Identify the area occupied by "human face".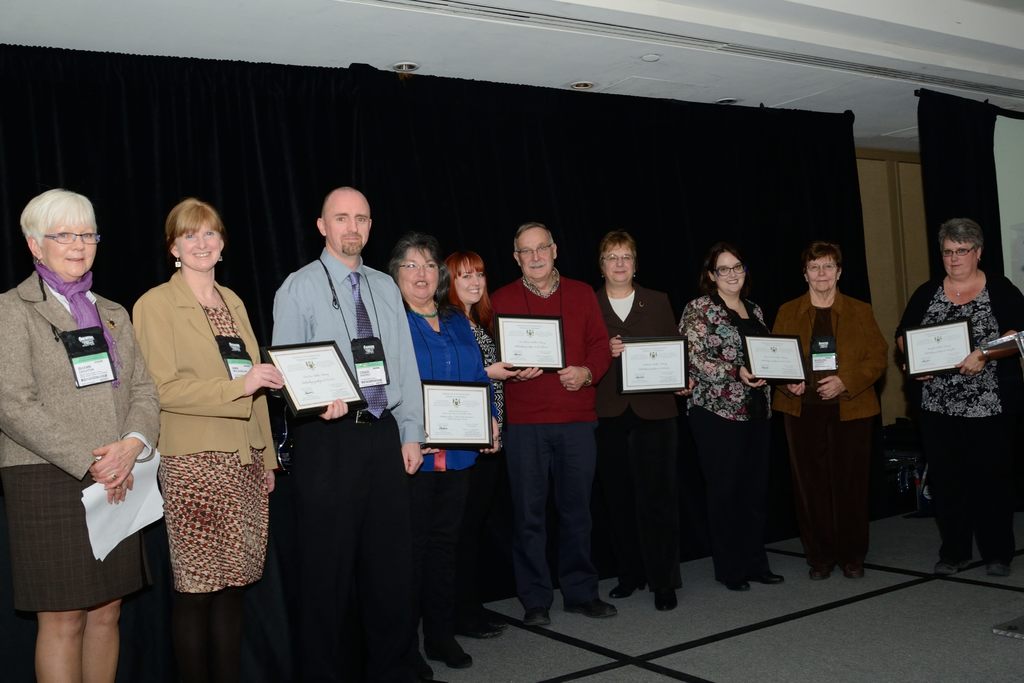
Area: (x1=452, y1=265, x2=487, y2=305).
